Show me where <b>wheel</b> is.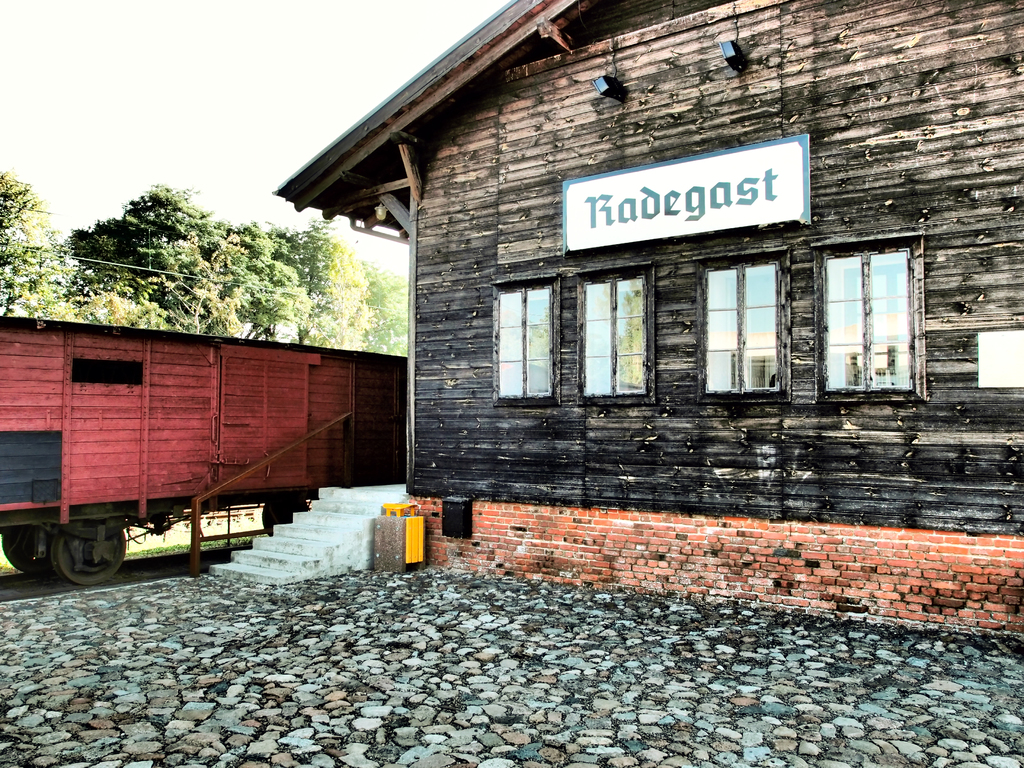
<b>wheel</b> is at 0,529,49,575.
